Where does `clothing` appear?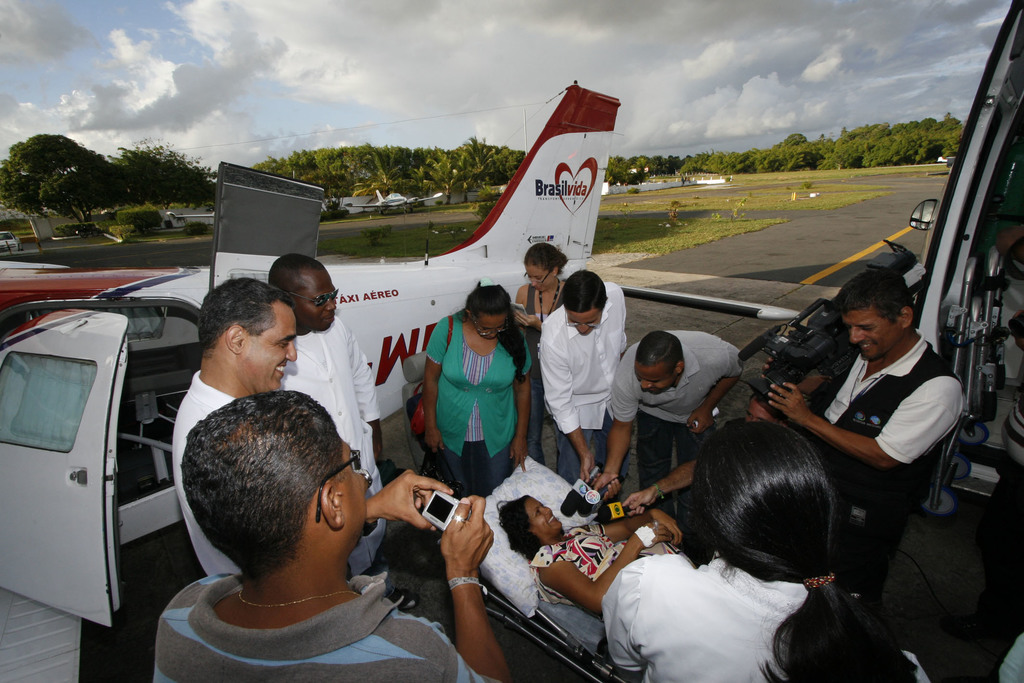
Appears at Rect(173, 369, 234, 578).
